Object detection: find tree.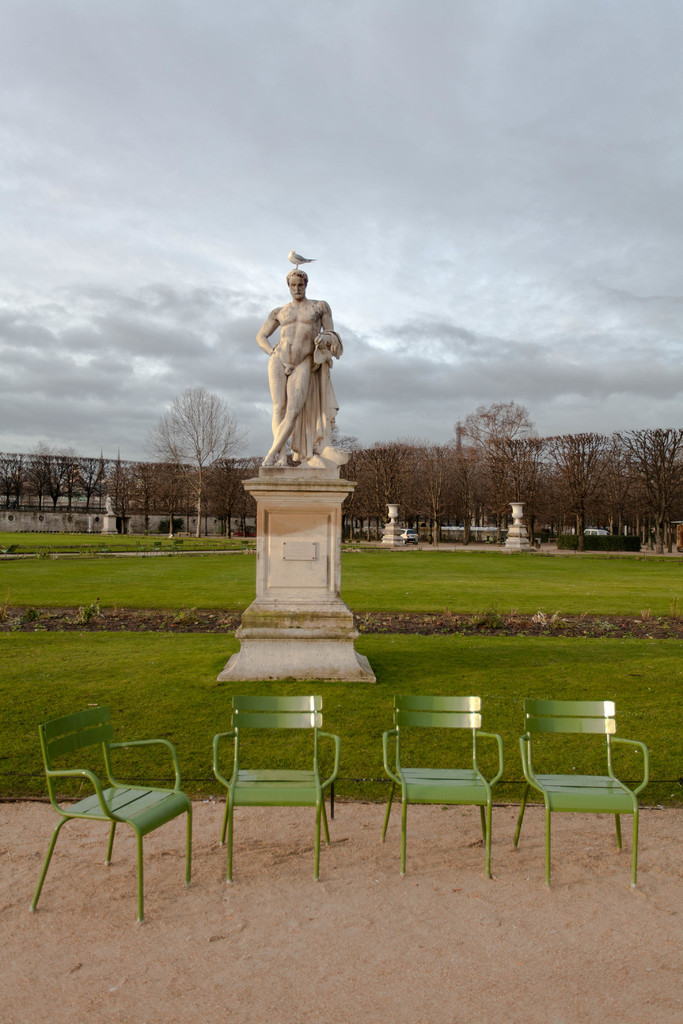
Rect(151, 381, 241, 538).
